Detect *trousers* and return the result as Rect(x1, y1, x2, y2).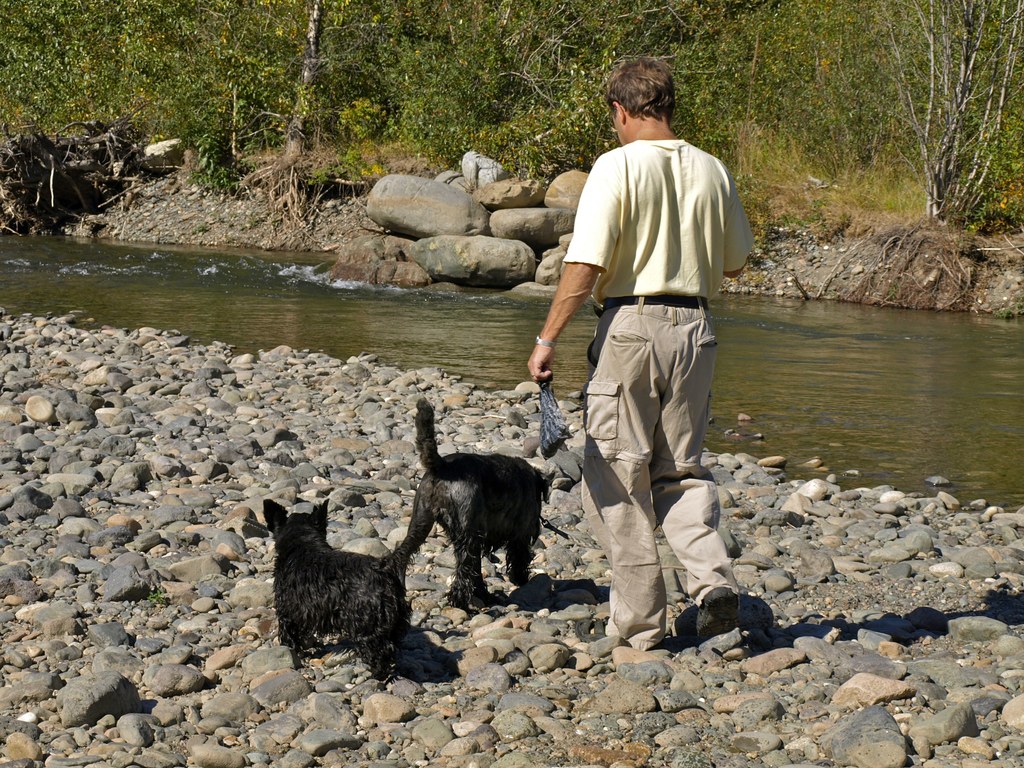
Rect(567, 312, 721, 627).
